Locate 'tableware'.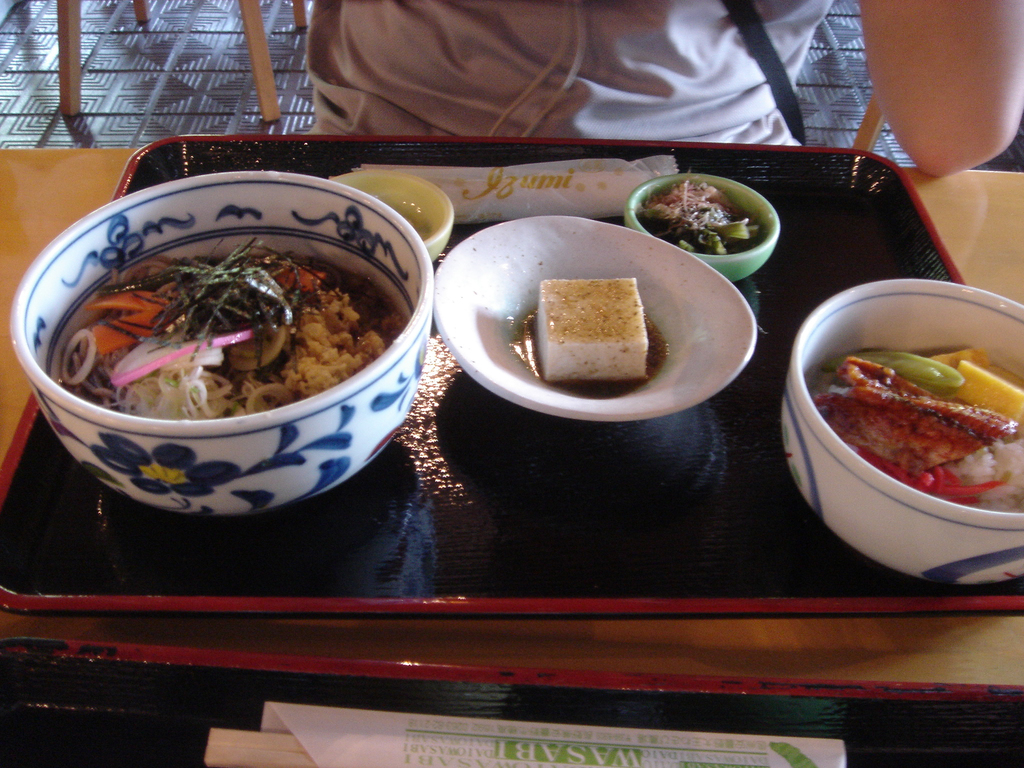
Bounding box: <region>625, 175, 783, 284</region>.
